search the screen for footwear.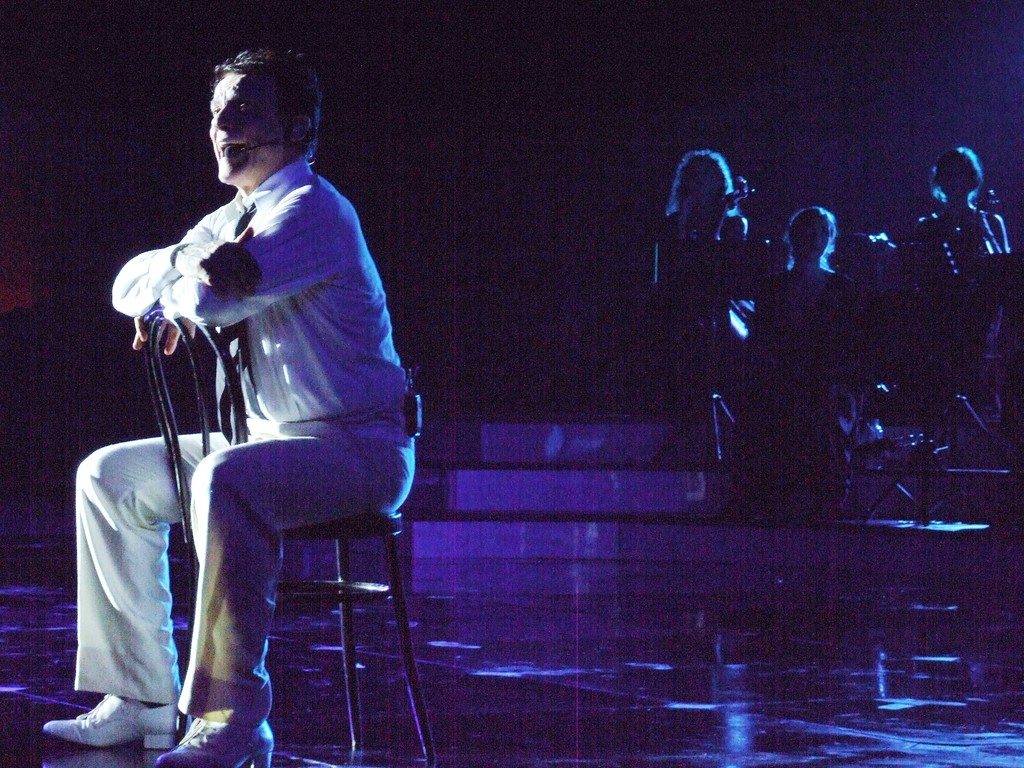
Found at bbox=[152, 712, 275, 765].
